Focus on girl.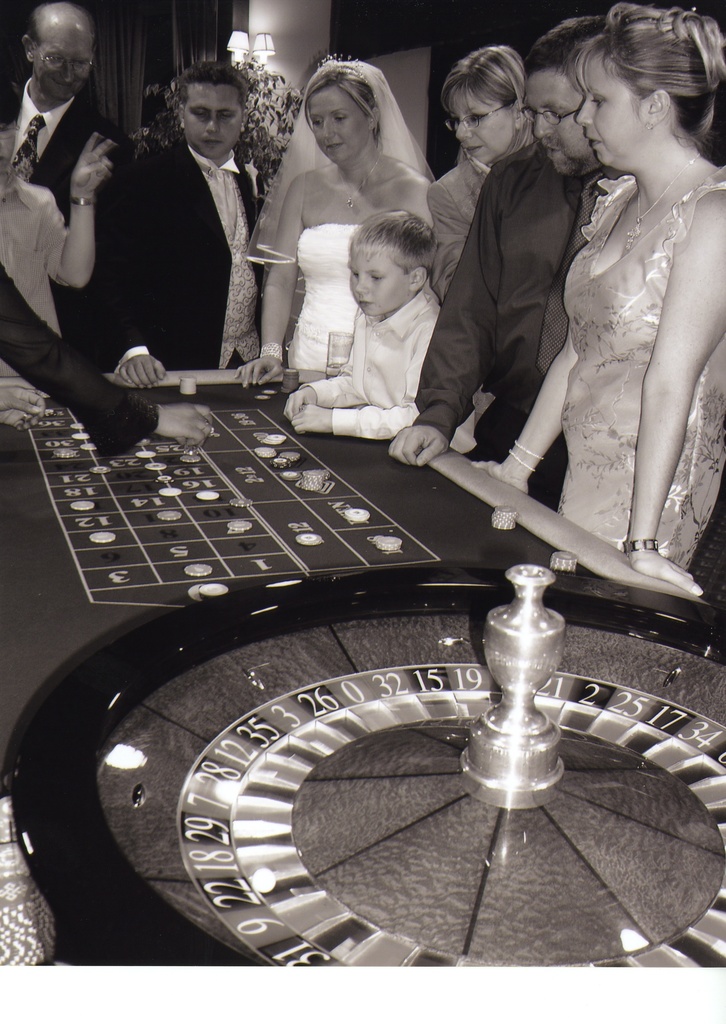
Focused at bbox=(435, 49, 532, 295).
